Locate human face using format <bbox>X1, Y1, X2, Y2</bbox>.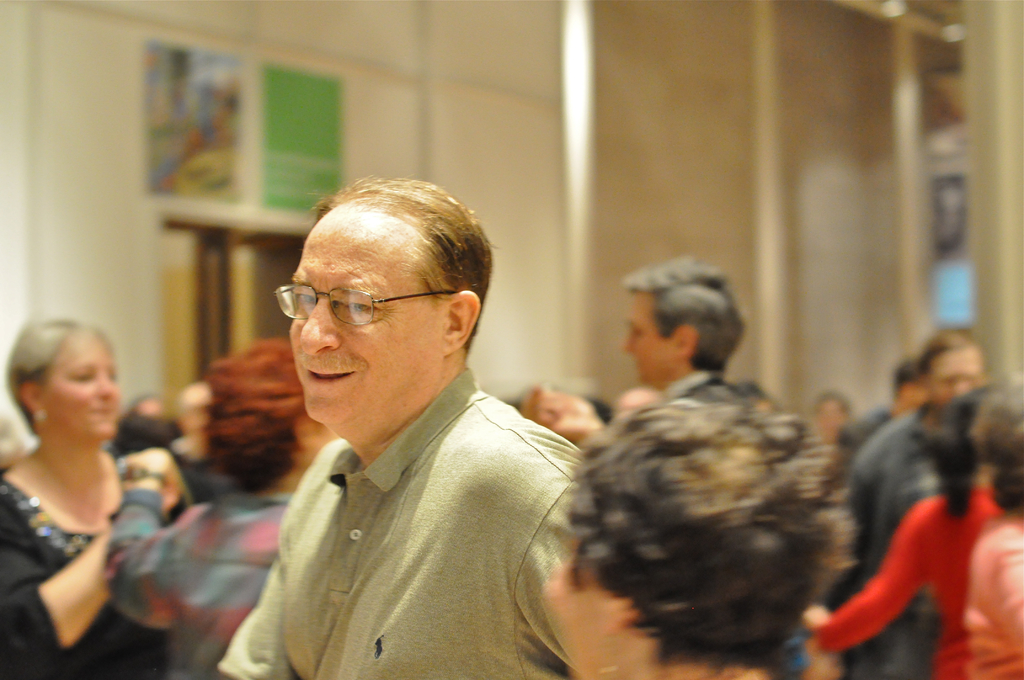
<bbox>552, 510, 678, 679</bbox>.
